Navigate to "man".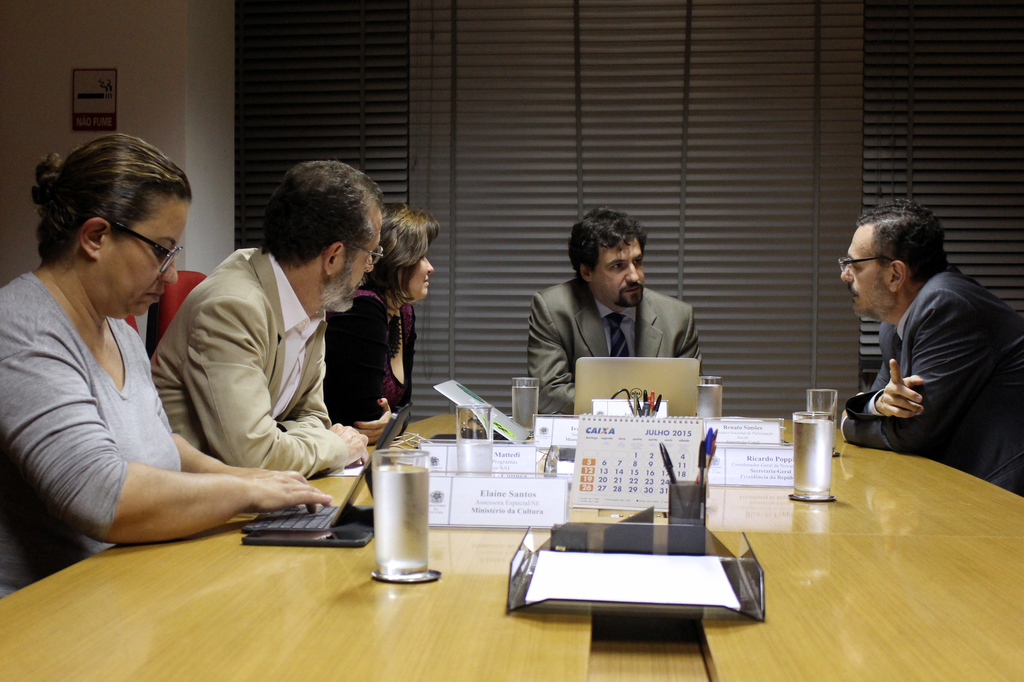
Navigation target: (844,207,998,517).
